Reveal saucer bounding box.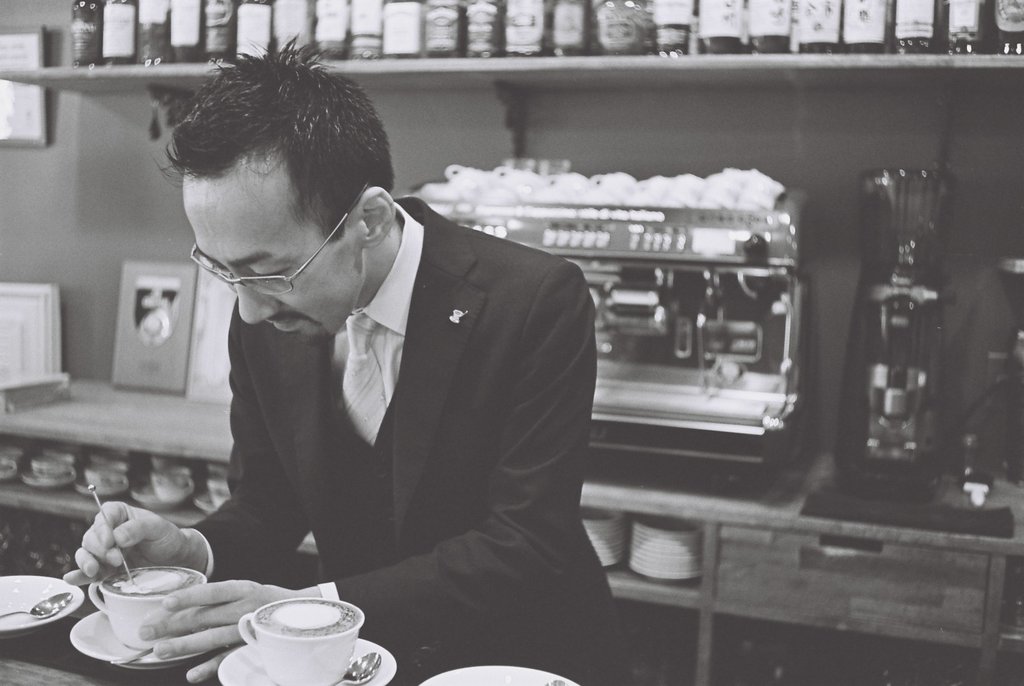
Revealed: left=0, top=573, right=84, bottom=632.
